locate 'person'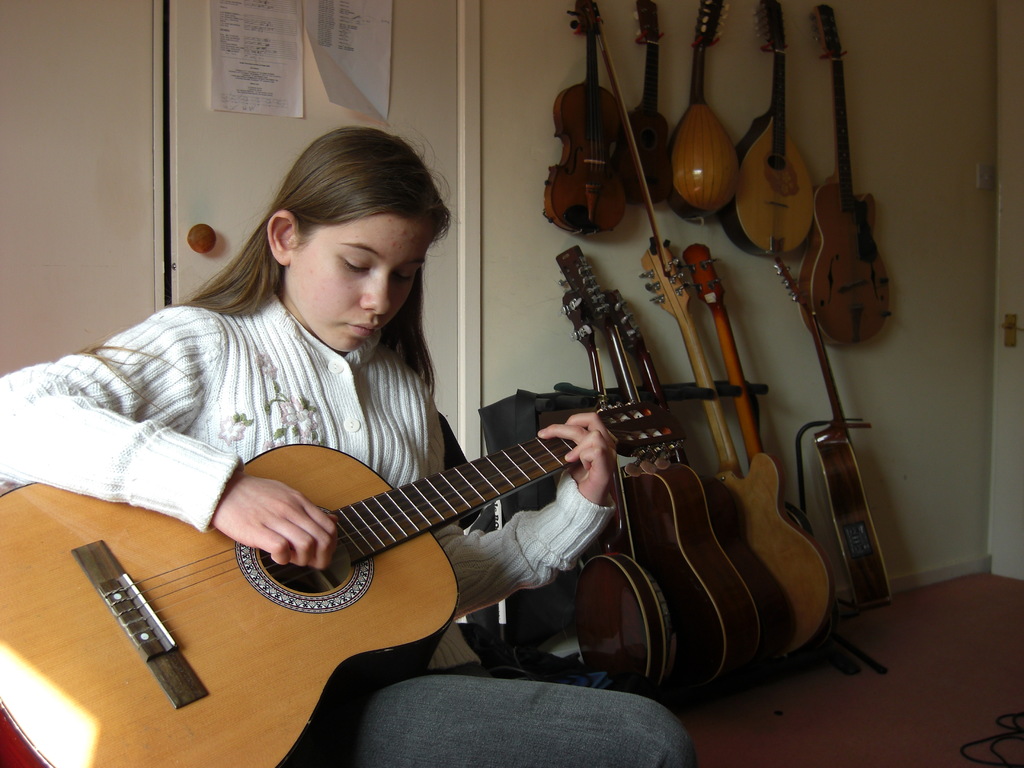
rect(0, 124, 701, 767)
